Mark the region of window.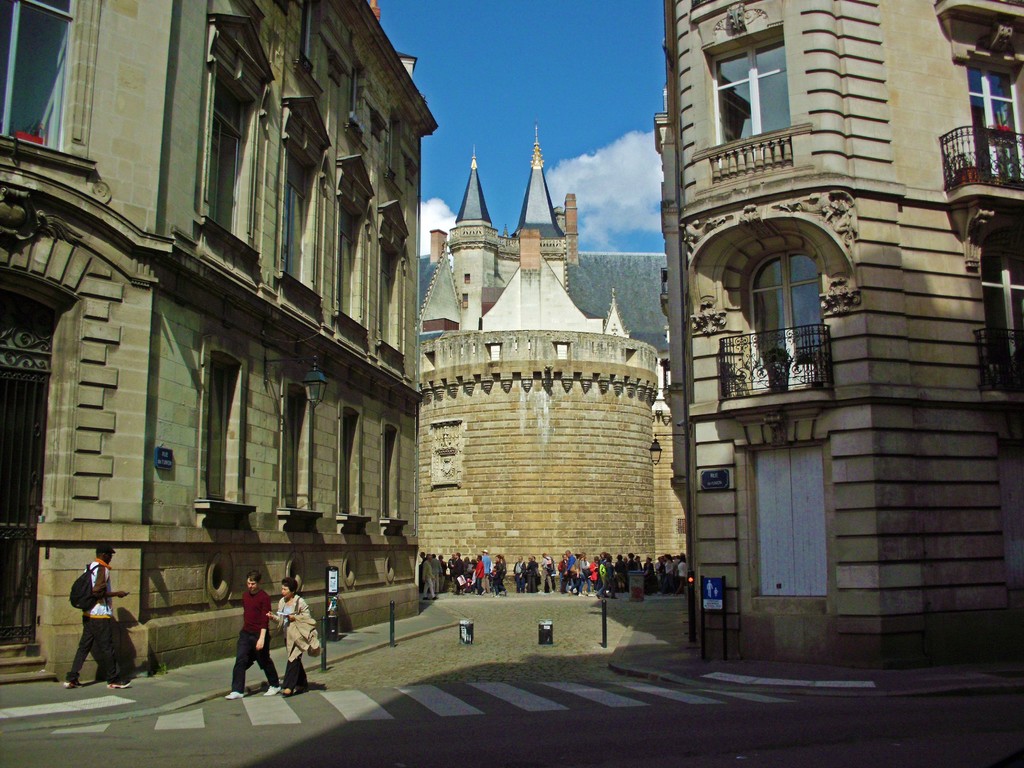
Region: Rect(376, 199, 411, 362).
